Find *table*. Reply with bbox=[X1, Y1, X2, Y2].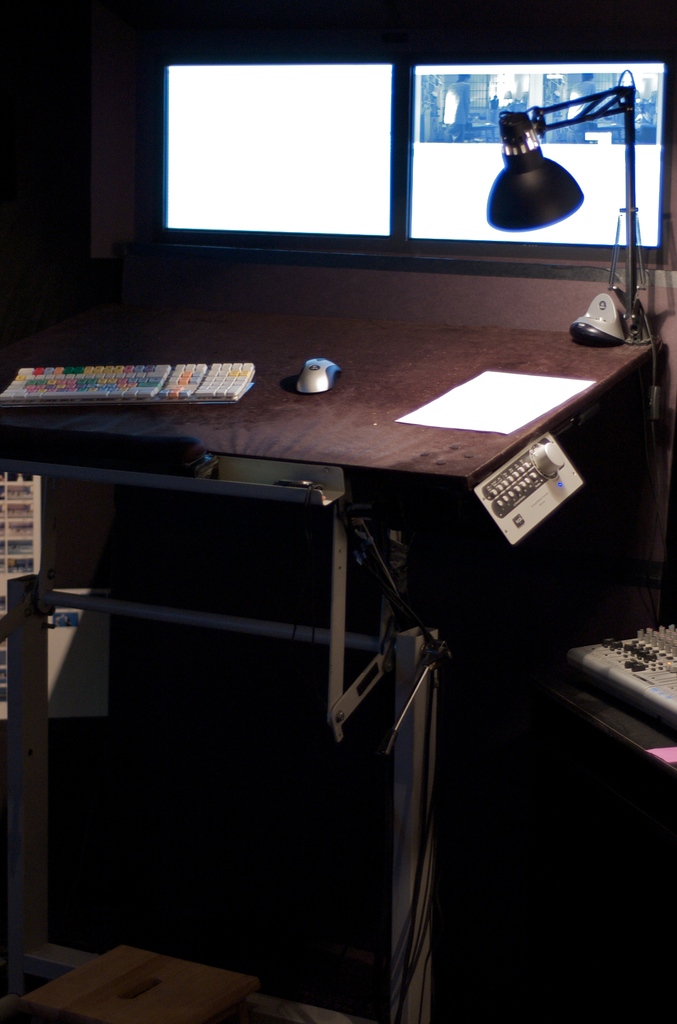
bbox=[0, 301, 669, 1023].
